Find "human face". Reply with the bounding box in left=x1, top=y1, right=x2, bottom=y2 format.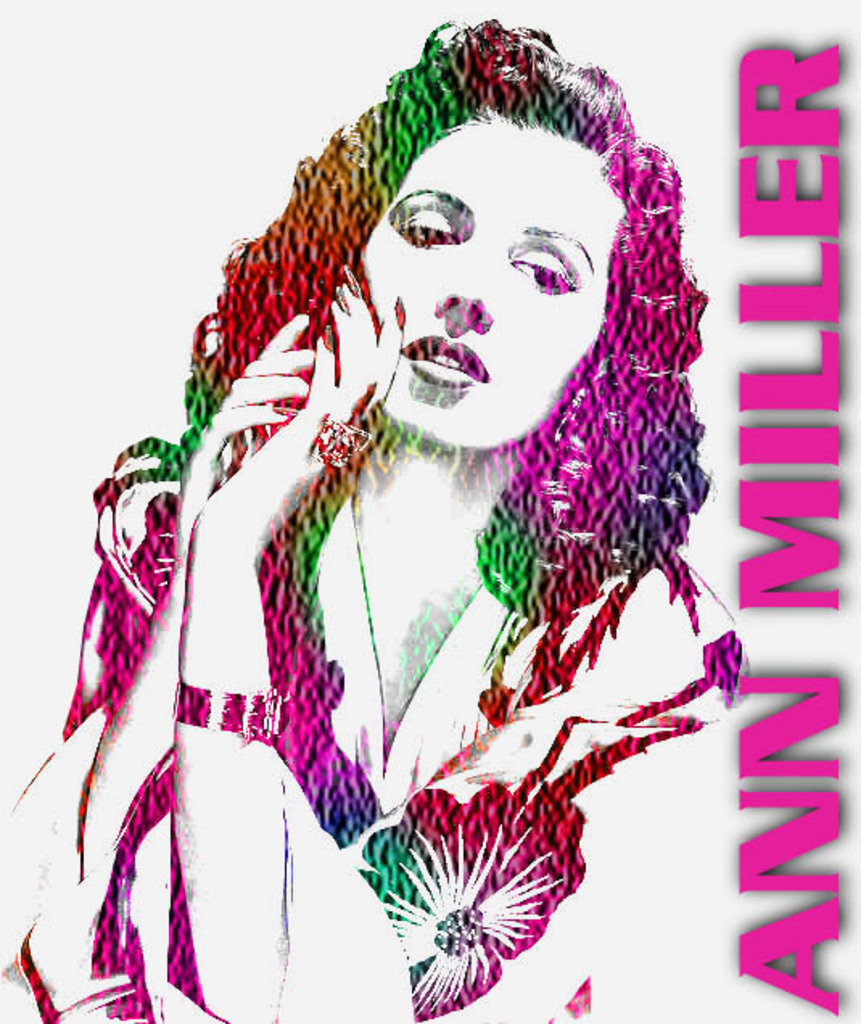
left=359, top=111, right=629, bottom=449.
